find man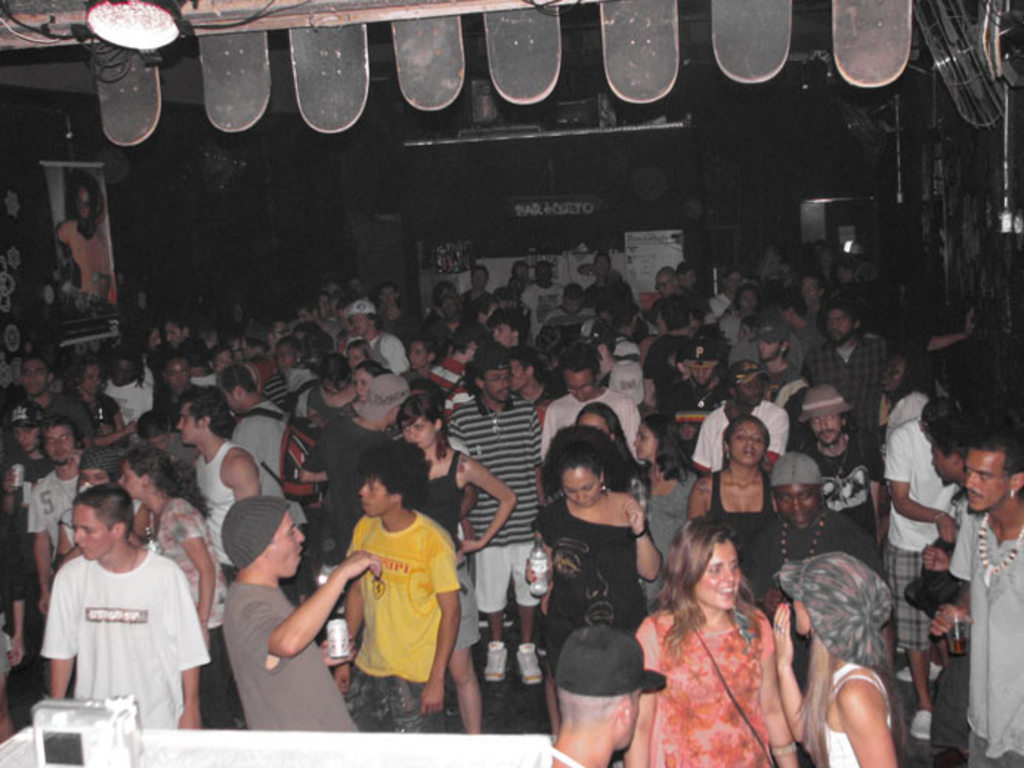
0:400:58:505
